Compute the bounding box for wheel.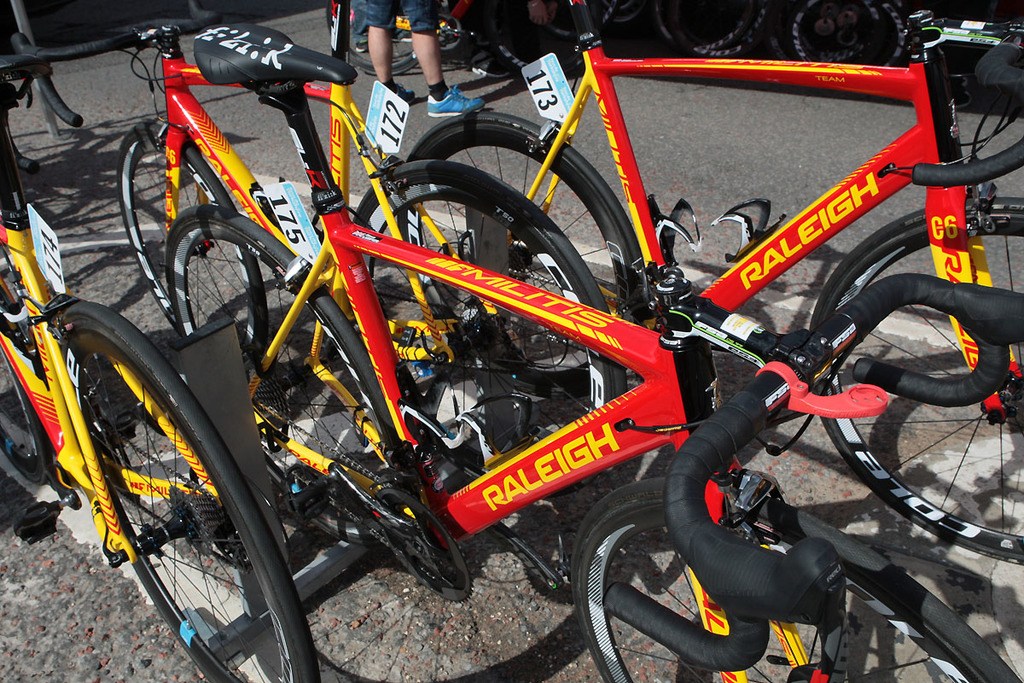
399/108/646/397.
